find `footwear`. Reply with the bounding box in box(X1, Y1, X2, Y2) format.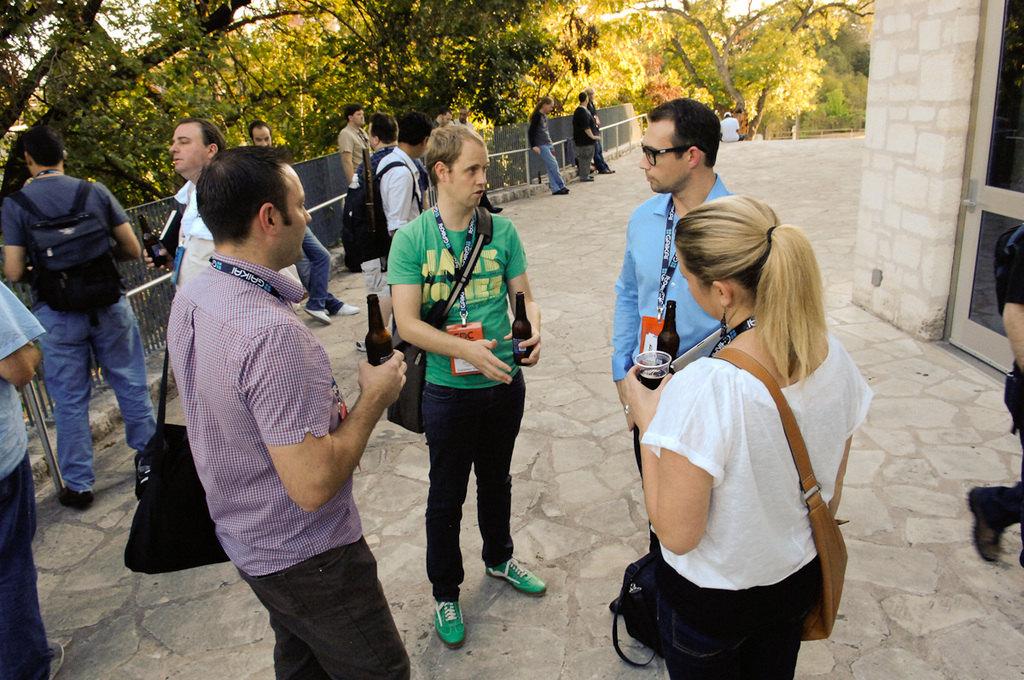
box(335, 302, 359, 318).
